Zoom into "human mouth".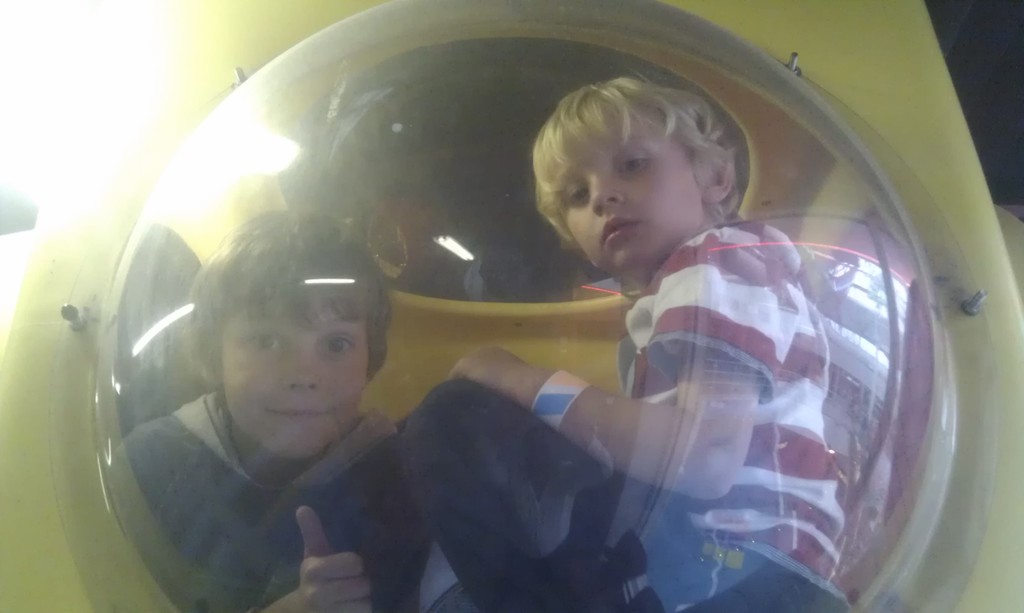
Zoom target: 264, 409, 323, 423.
